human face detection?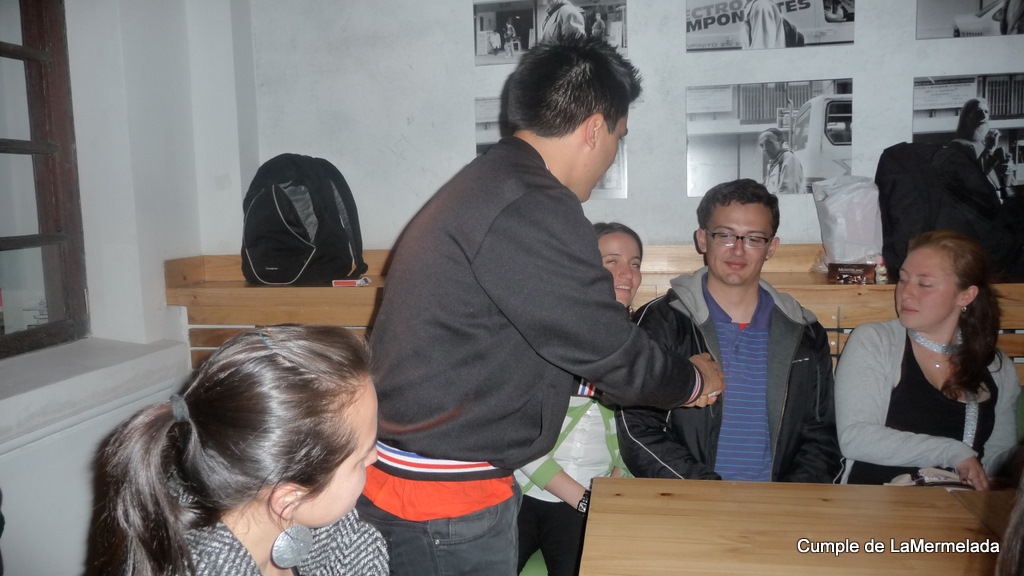
box=[584, 104, 631, 204]
